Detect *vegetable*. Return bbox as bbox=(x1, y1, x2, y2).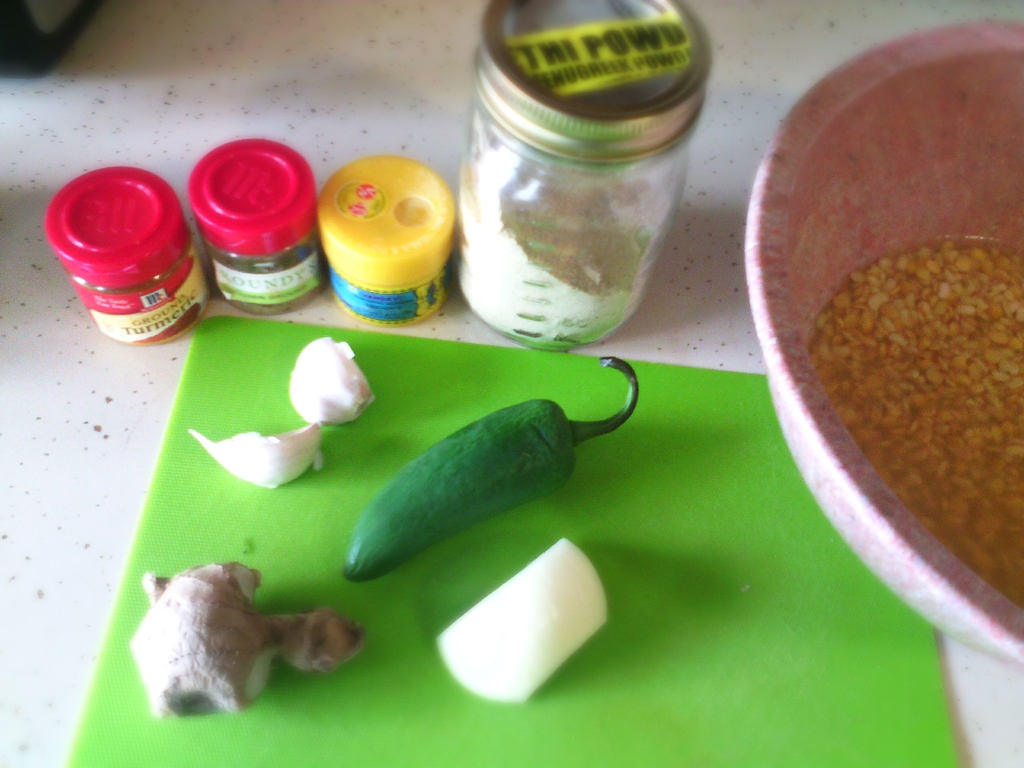
bbox=(335, 356, 626, 573).
